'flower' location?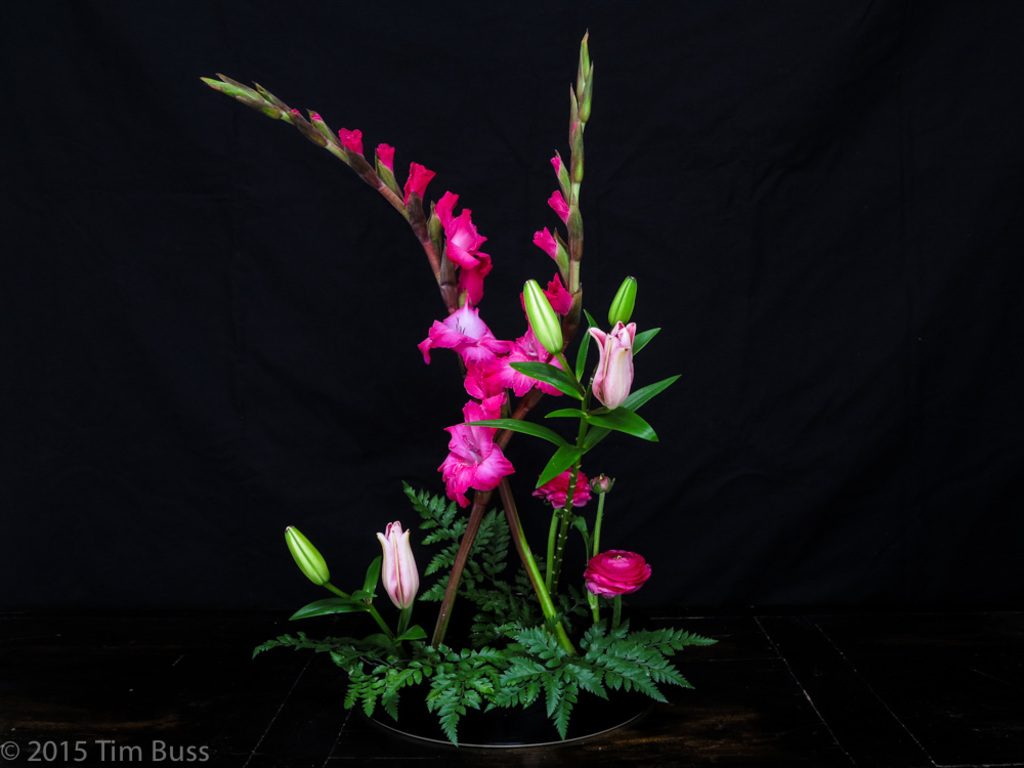
423, 292, 511, 365
